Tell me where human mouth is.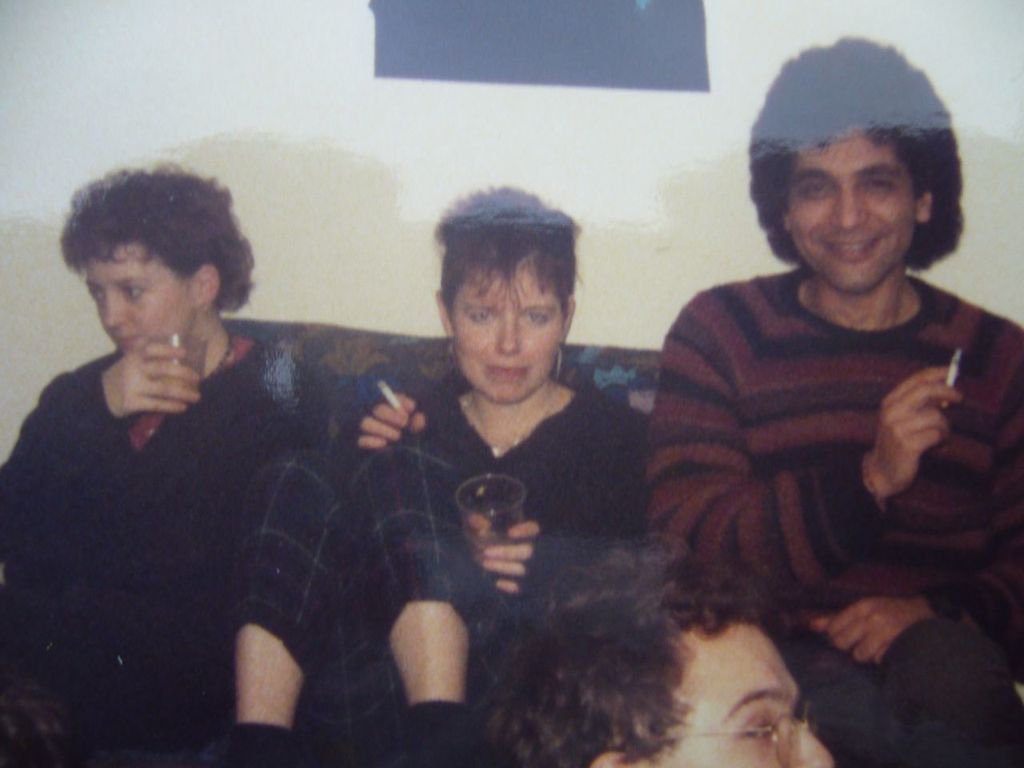
human mouth is at (485, 362, 525, 383).
